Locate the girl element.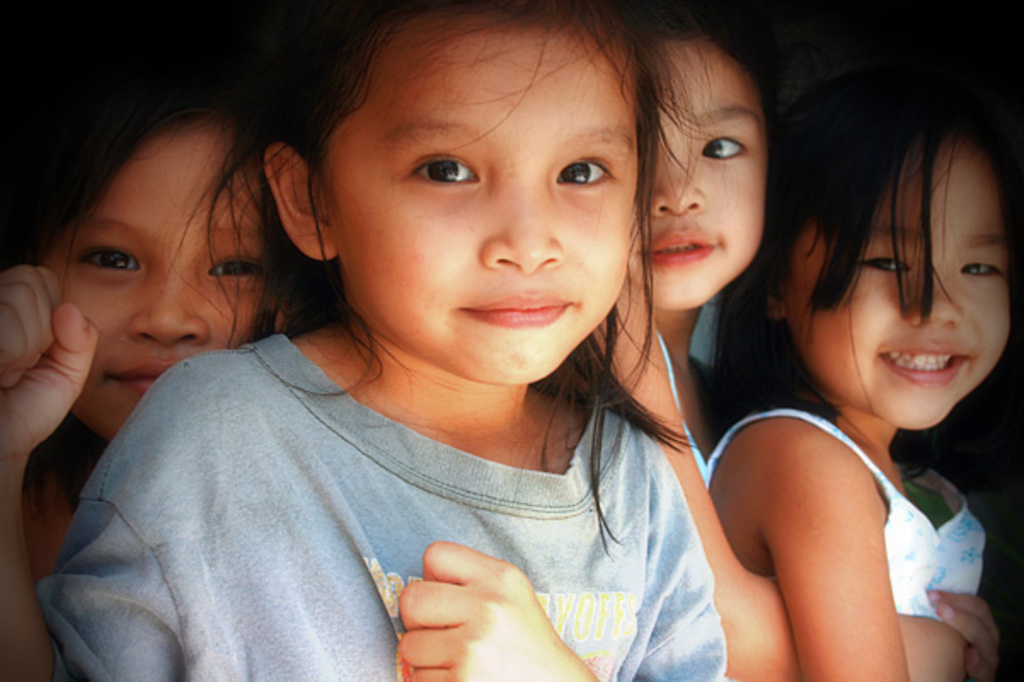
Element bbox: pyautogui.locateOnScreen(31, 0, 724, 680).
